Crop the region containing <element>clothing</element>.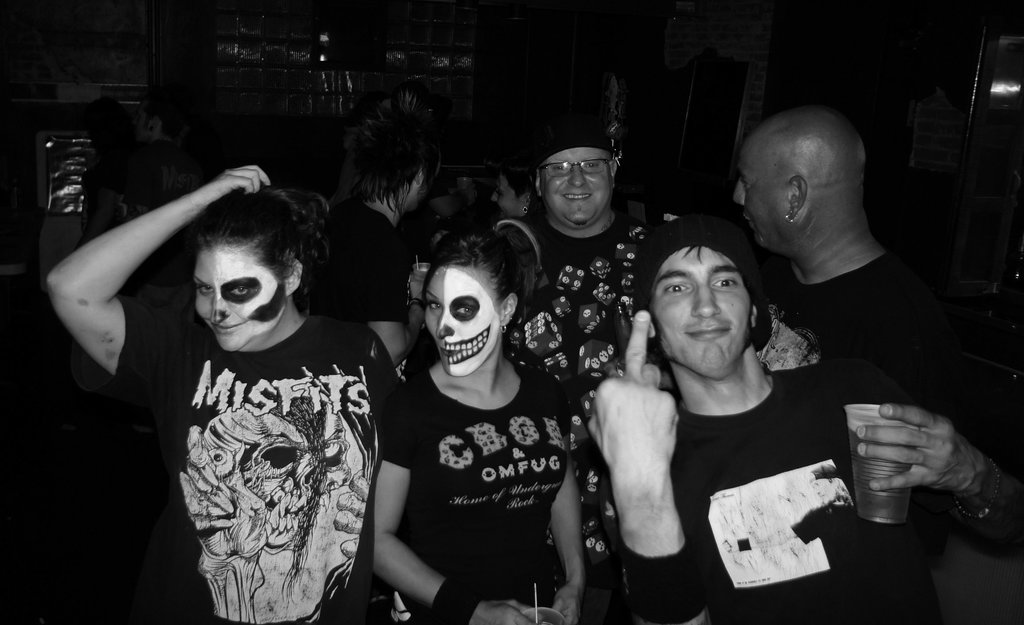
Crop region: (x1=381, y1=352, x2=573, y2=624).
